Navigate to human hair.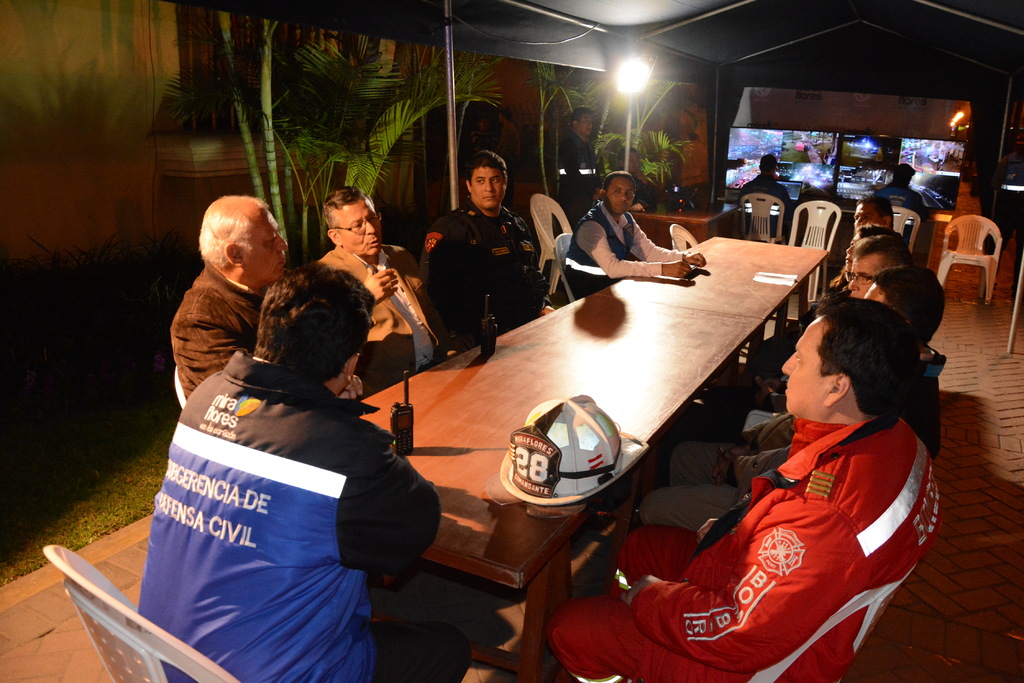
Navigation target: detection(502, 109, 516, 123).
